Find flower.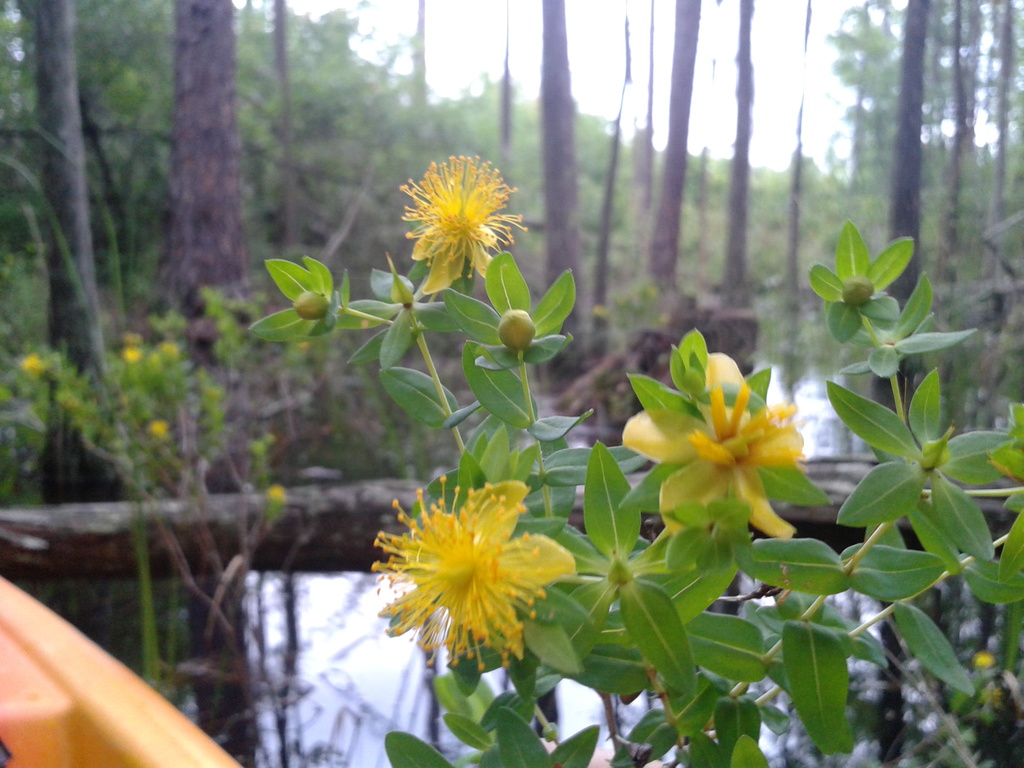
l=387, t=148, r=535, b=294.
